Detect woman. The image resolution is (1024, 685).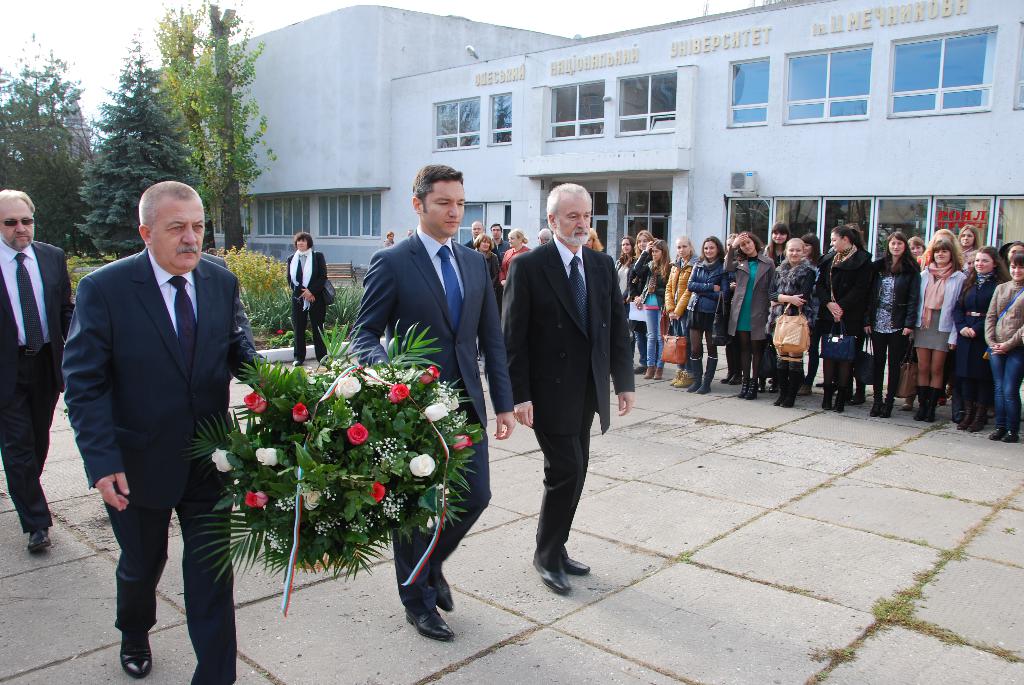
{"x1": 870, "y1": 232, "x2": 927, "y2": 416}.
